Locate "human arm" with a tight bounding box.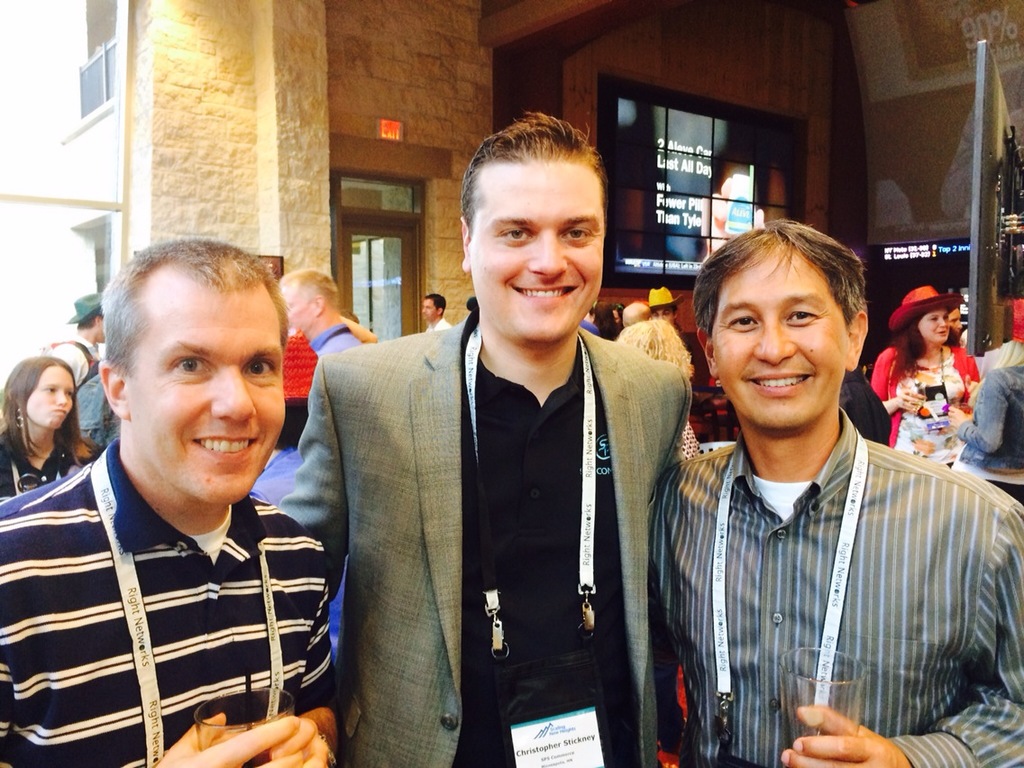
<box>948,371,1004,454</box>.
